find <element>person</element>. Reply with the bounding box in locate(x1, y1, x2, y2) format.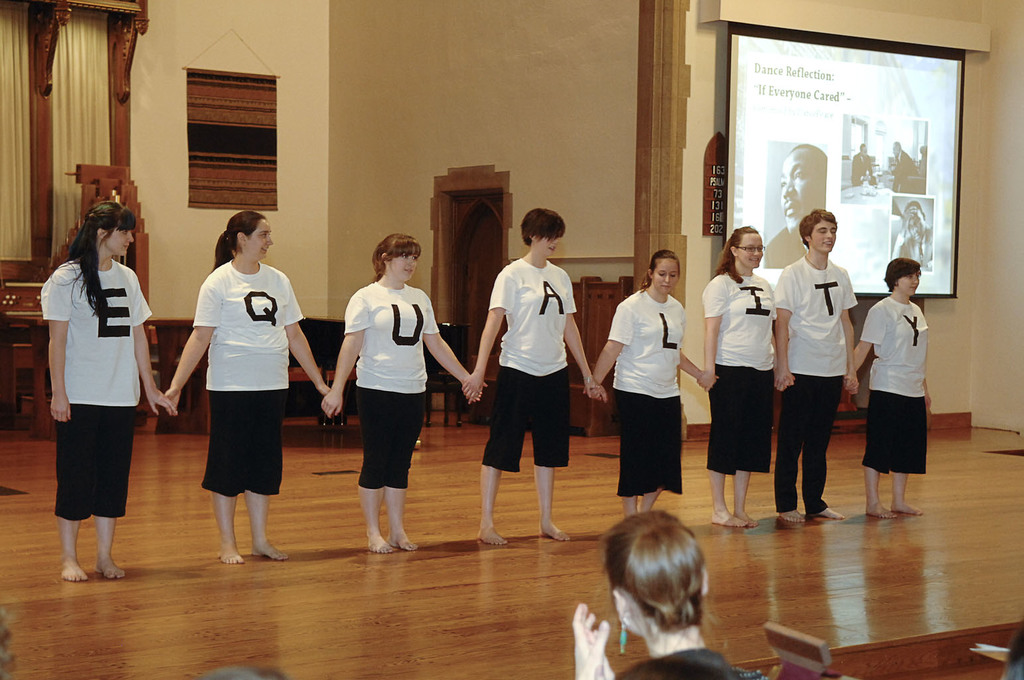
locate(584, 250, 721, 519).
